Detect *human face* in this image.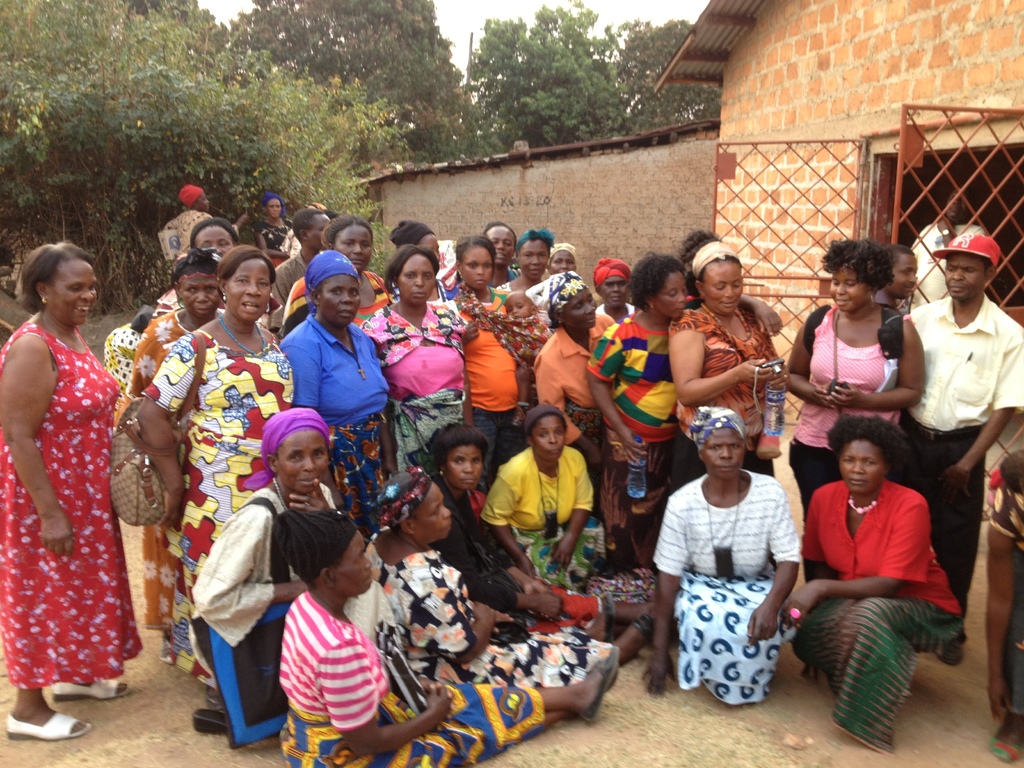
Detection: l=267, t=197, r=285, b=224.
